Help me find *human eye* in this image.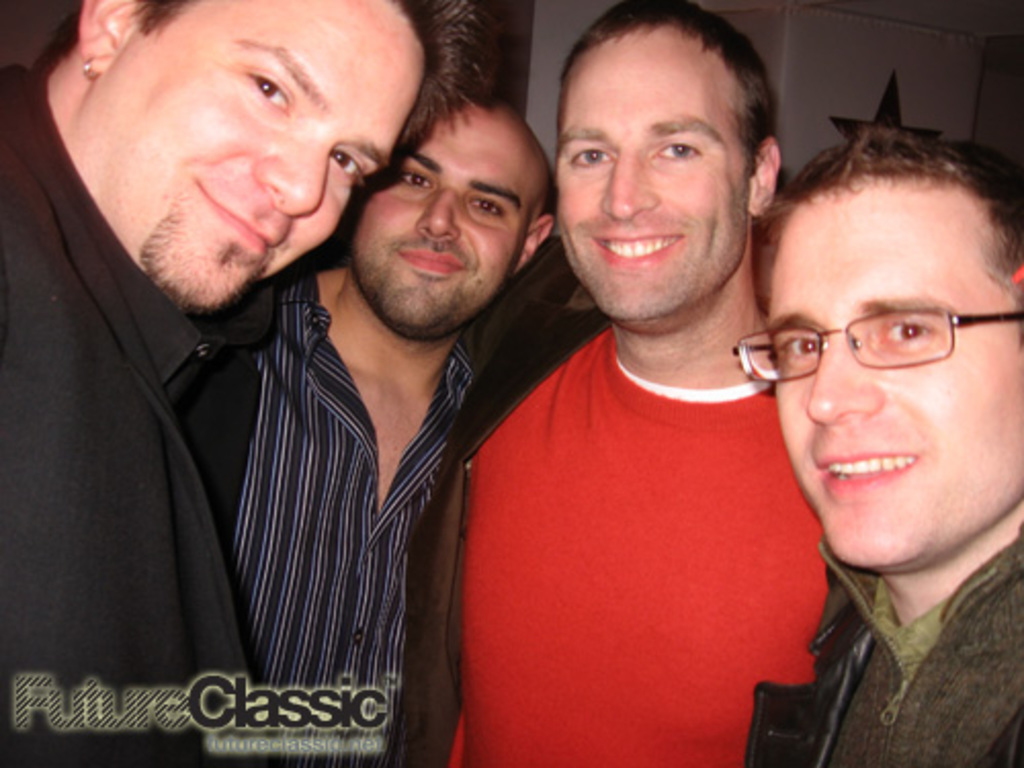
Found it: rect(565, 139, 616, 172).
